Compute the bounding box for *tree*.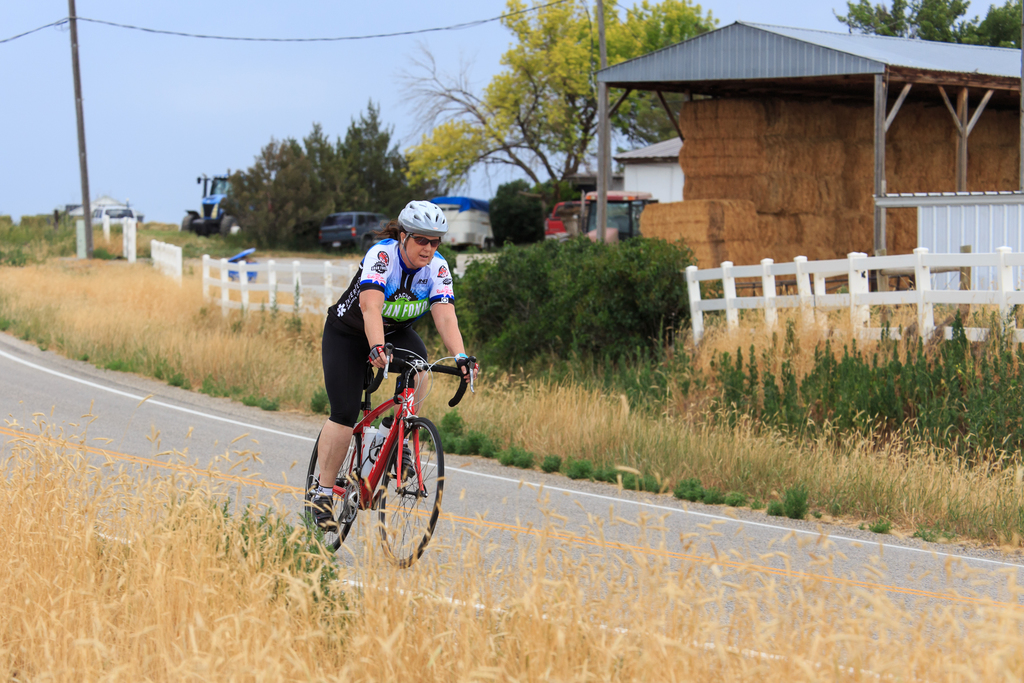
bbox=(393, 0, 719, 207).
